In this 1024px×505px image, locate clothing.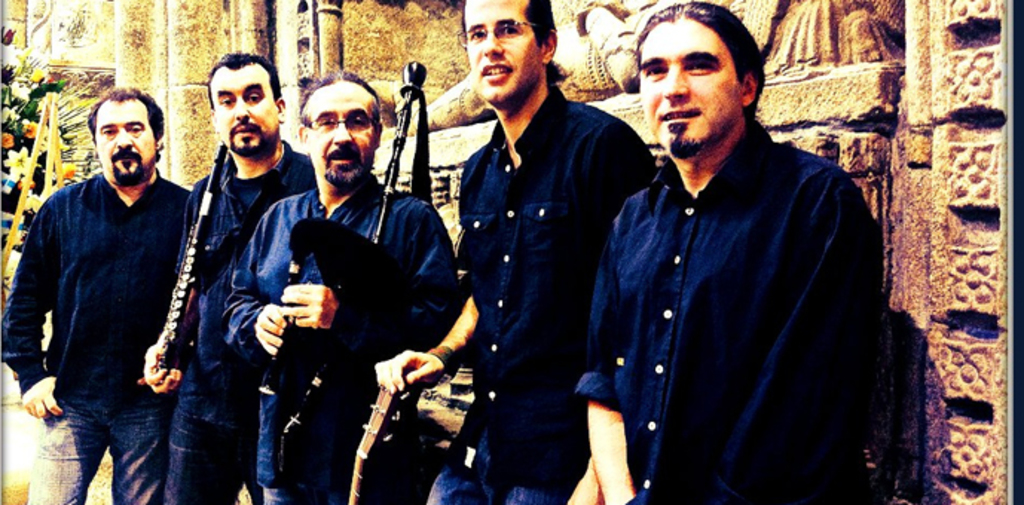
Bounding box: [0,157,196,504].
